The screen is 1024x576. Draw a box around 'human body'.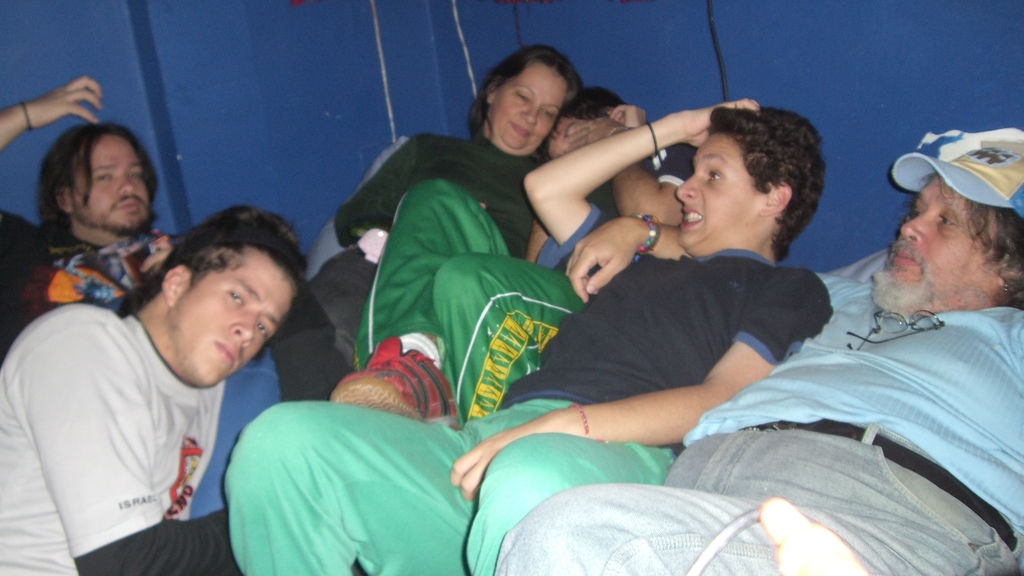
x1=354, y1=93, x2=709, y2=426.
